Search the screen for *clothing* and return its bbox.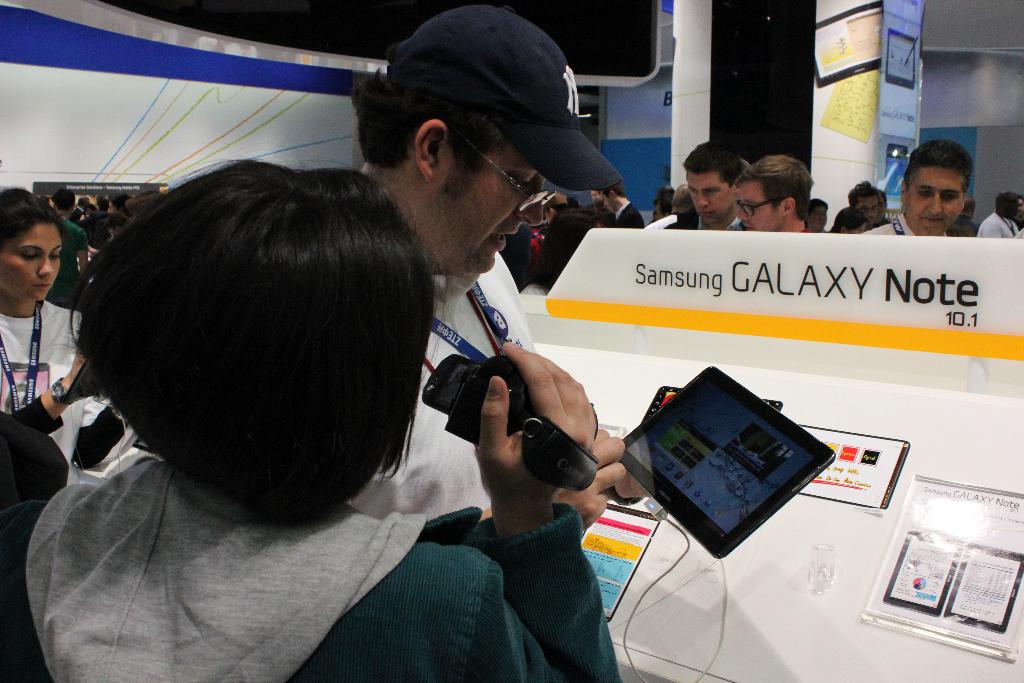
Found: [x1=0, y1=353, x2=630, y2=672].
